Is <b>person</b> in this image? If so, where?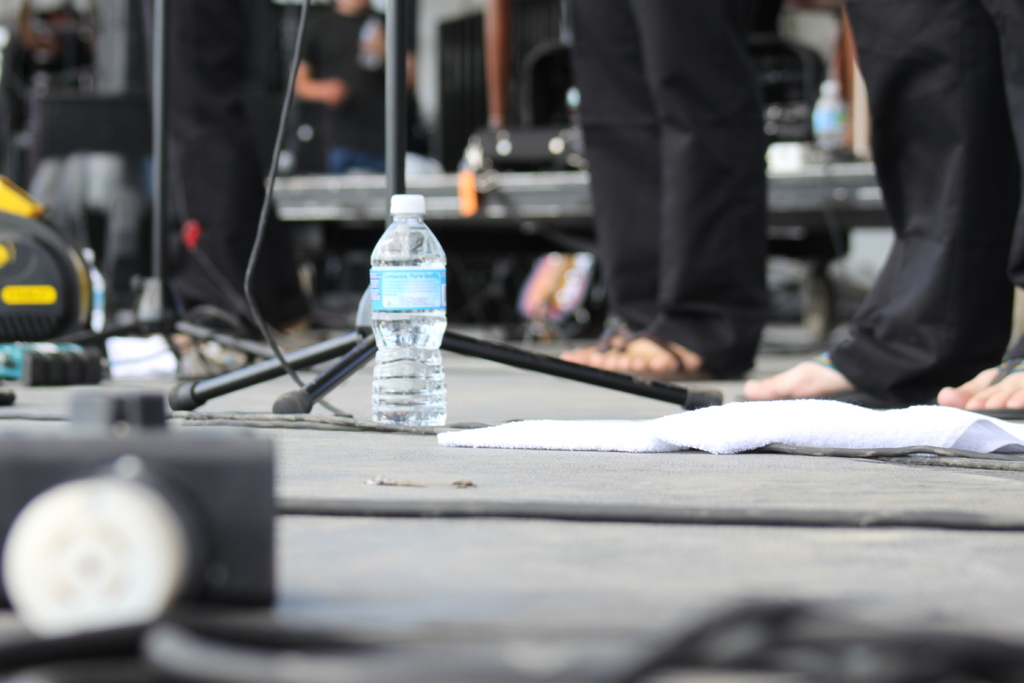
Yes, at BBox(286, 0, 429, 173).
